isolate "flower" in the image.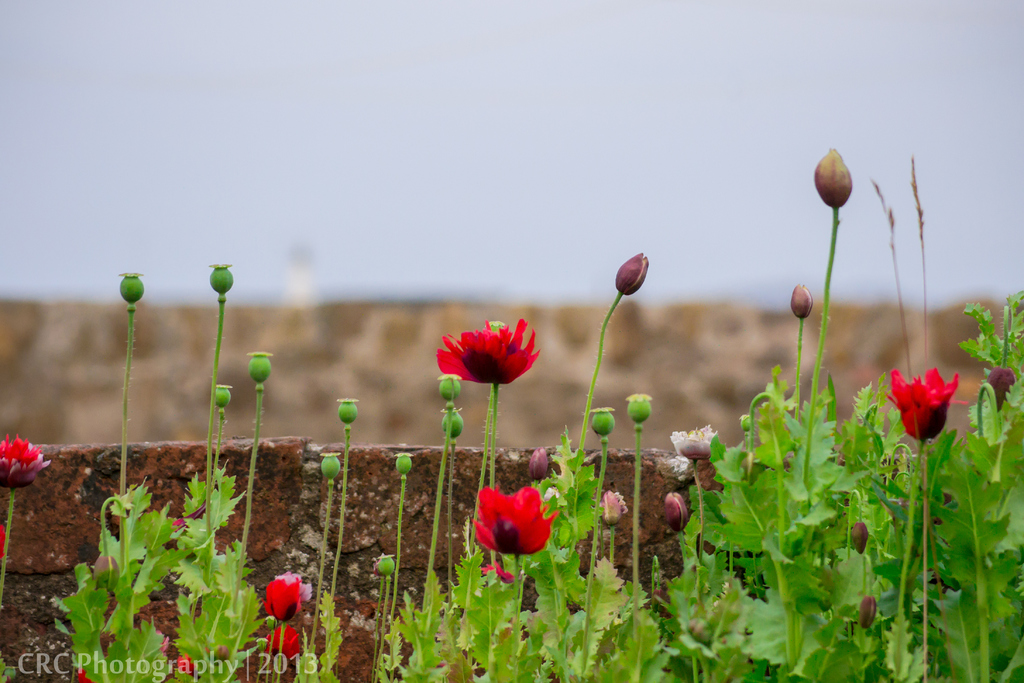
Isolated region: Rect(614, 251, 653, 301).
